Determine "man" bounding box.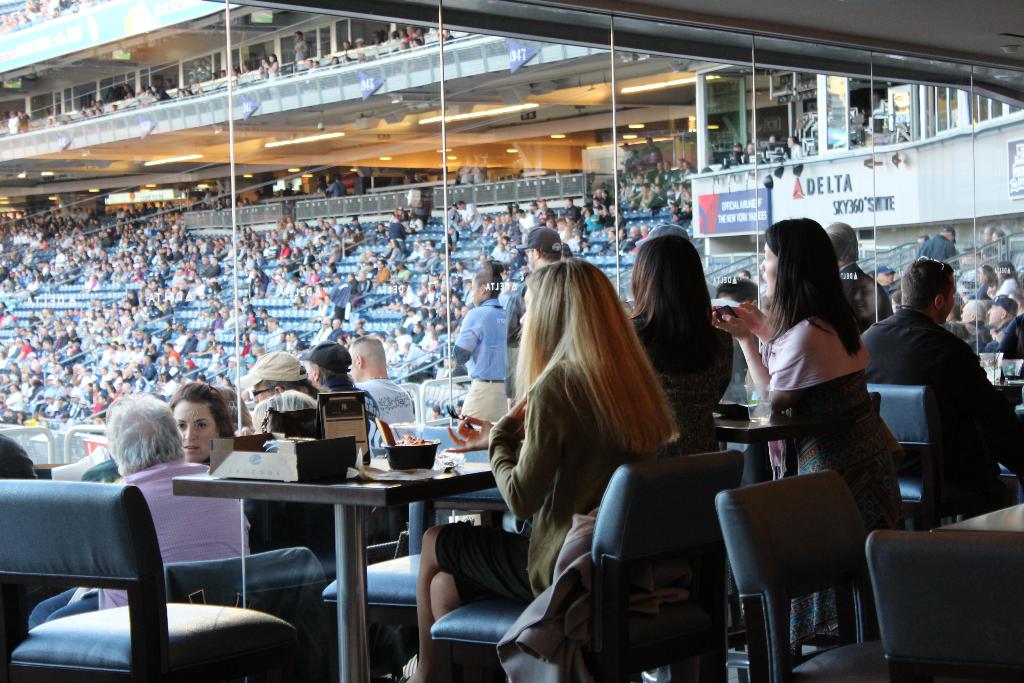
Determined: left=917, top=229, right=956, bottom=264.
